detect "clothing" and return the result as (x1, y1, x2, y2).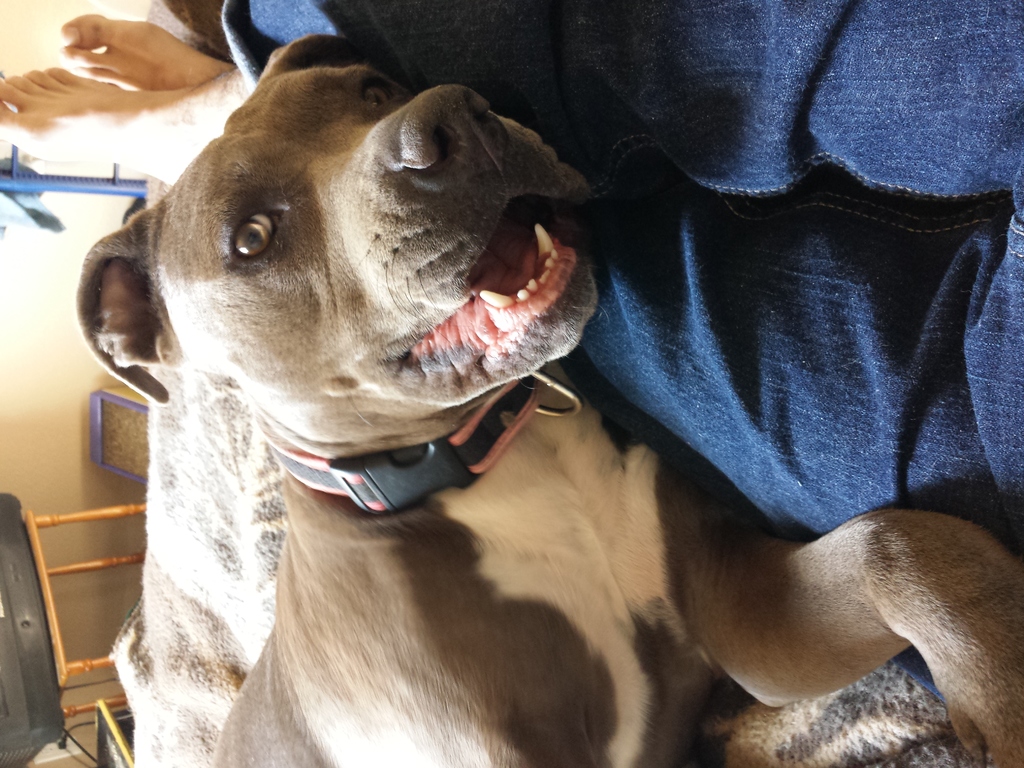
(215, 0, 1023, 704).
